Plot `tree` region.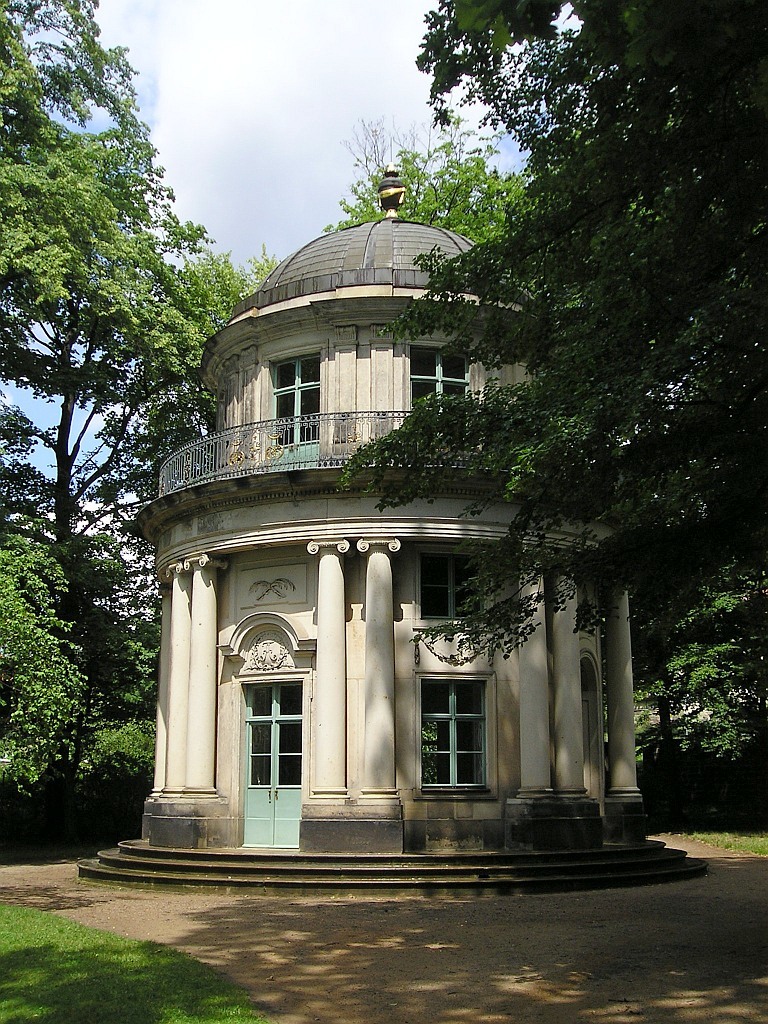
Plotted at BBox(624, 567, 767, 829).
